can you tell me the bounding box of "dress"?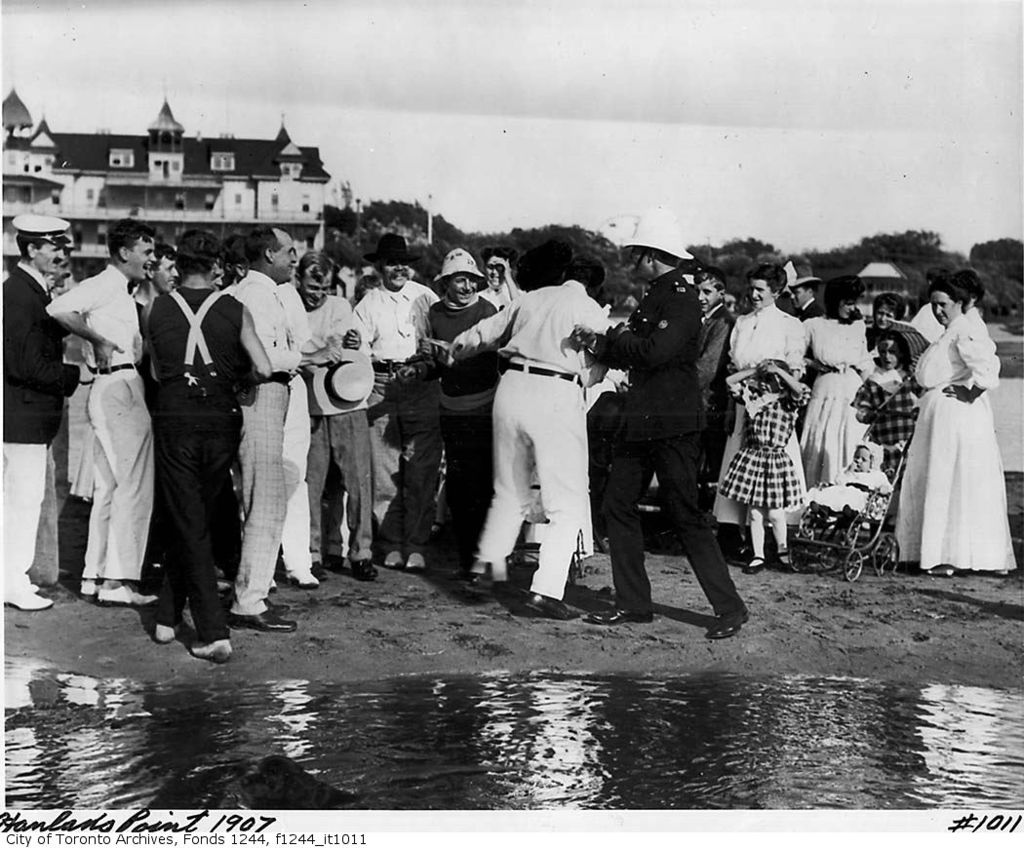
x1=714 y1=390 x2=808 y2=506.
